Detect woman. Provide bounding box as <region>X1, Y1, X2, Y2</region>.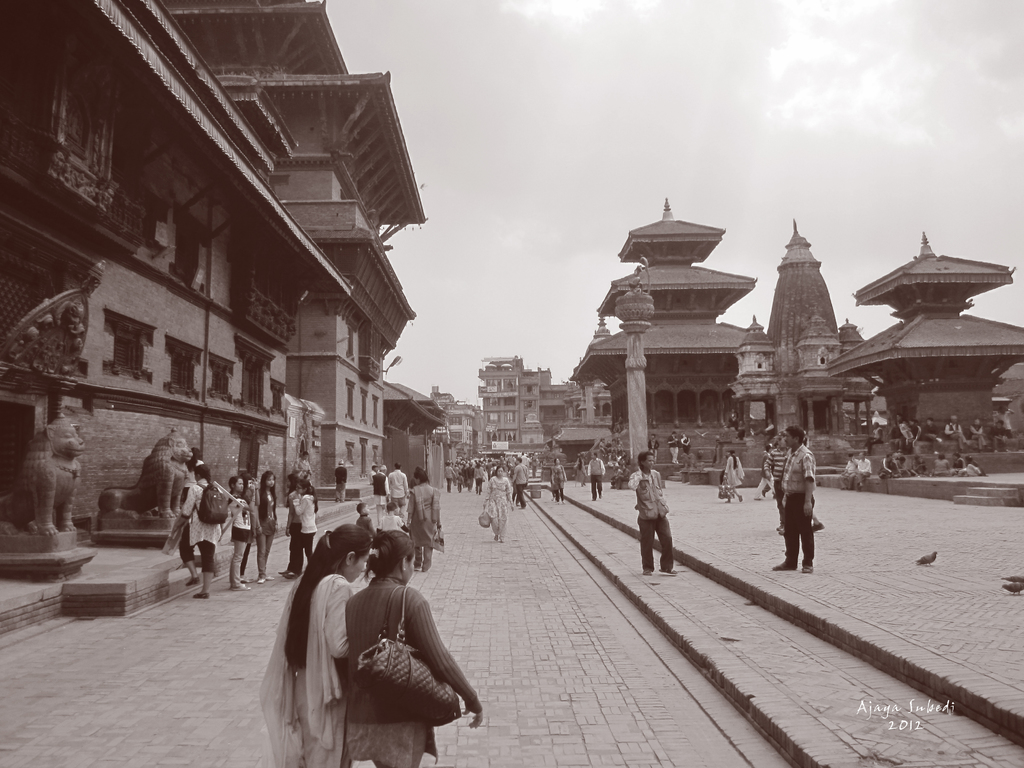
<region>259, 516, 381, 767</region>.
